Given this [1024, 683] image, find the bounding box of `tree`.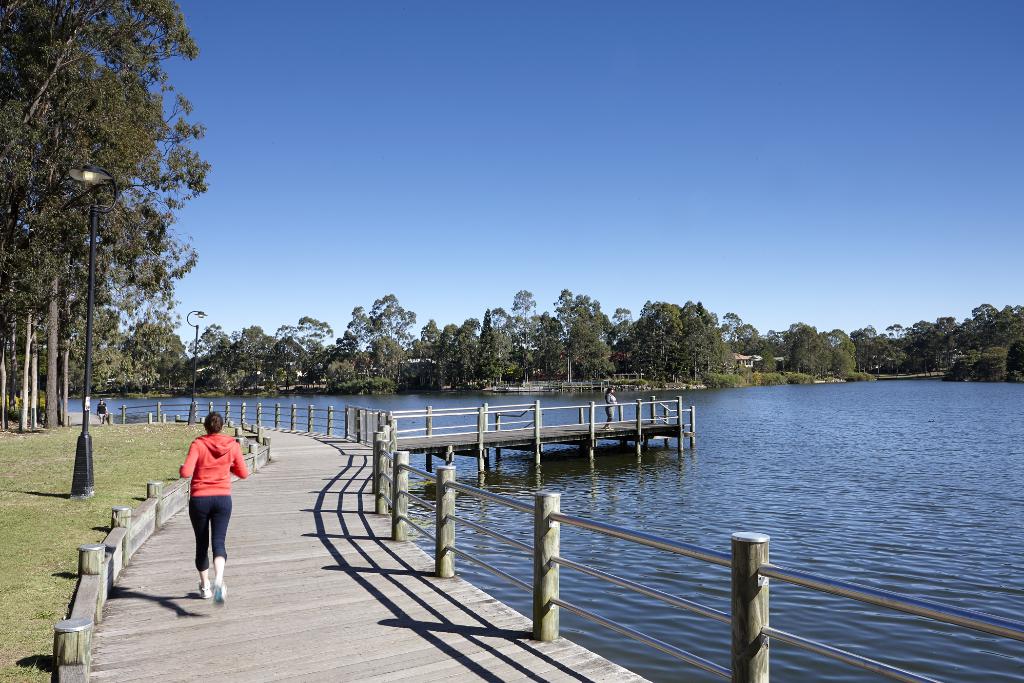
(821, 324, 859, 370).
